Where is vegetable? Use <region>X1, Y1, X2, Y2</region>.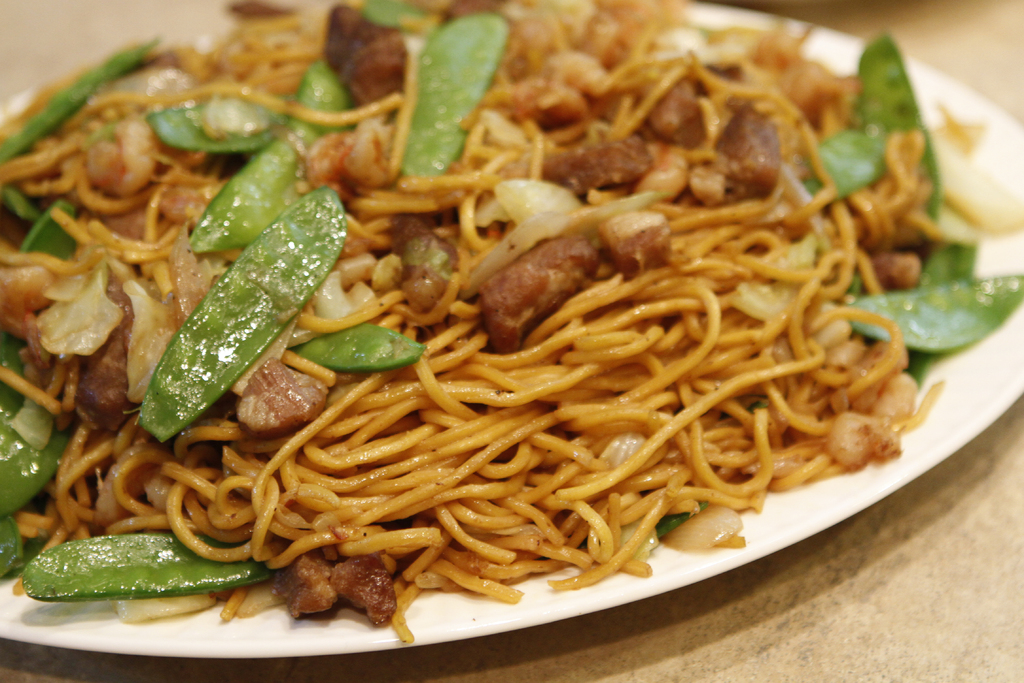
<region>189, 60, 355, 256</region>.
